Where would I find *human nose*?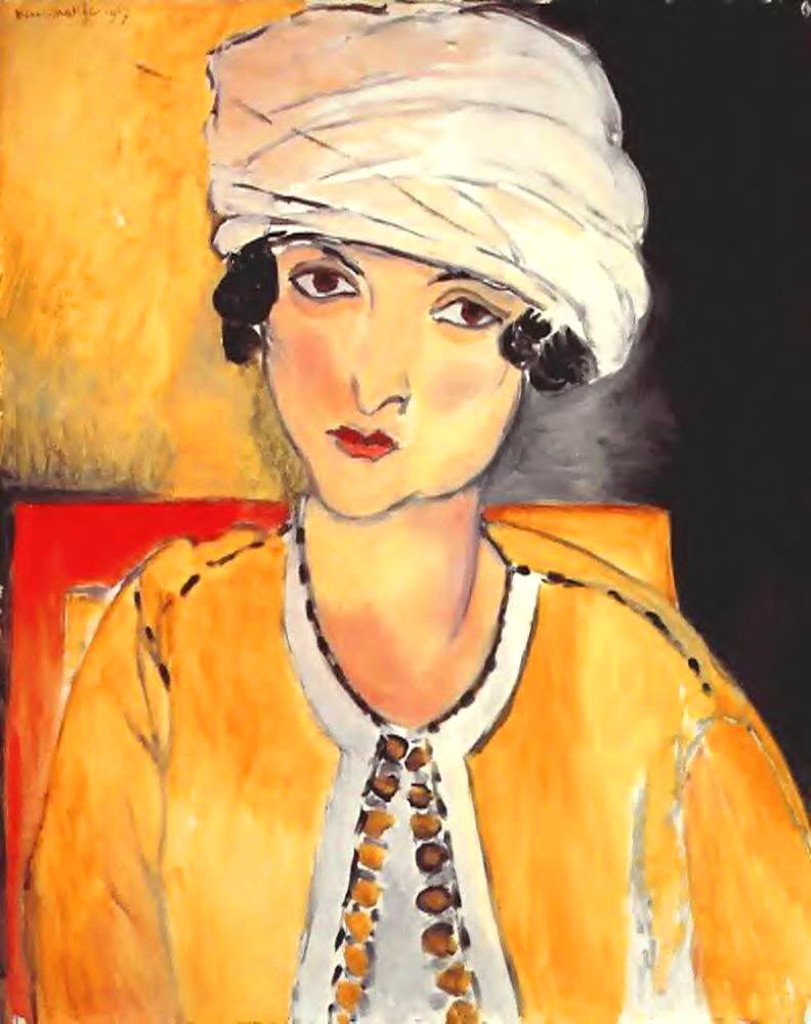
At (x1=350, y1=298, x2=422, y2=411).
